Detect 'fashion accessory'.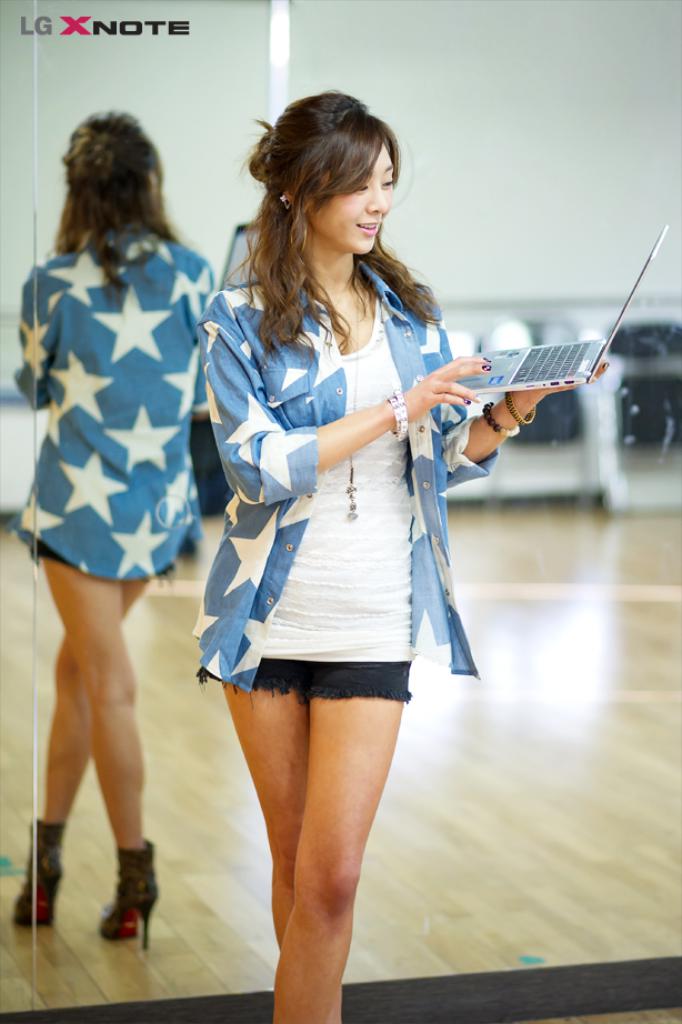
Detected at (left=13, top=815, right=63, bottom=927).
